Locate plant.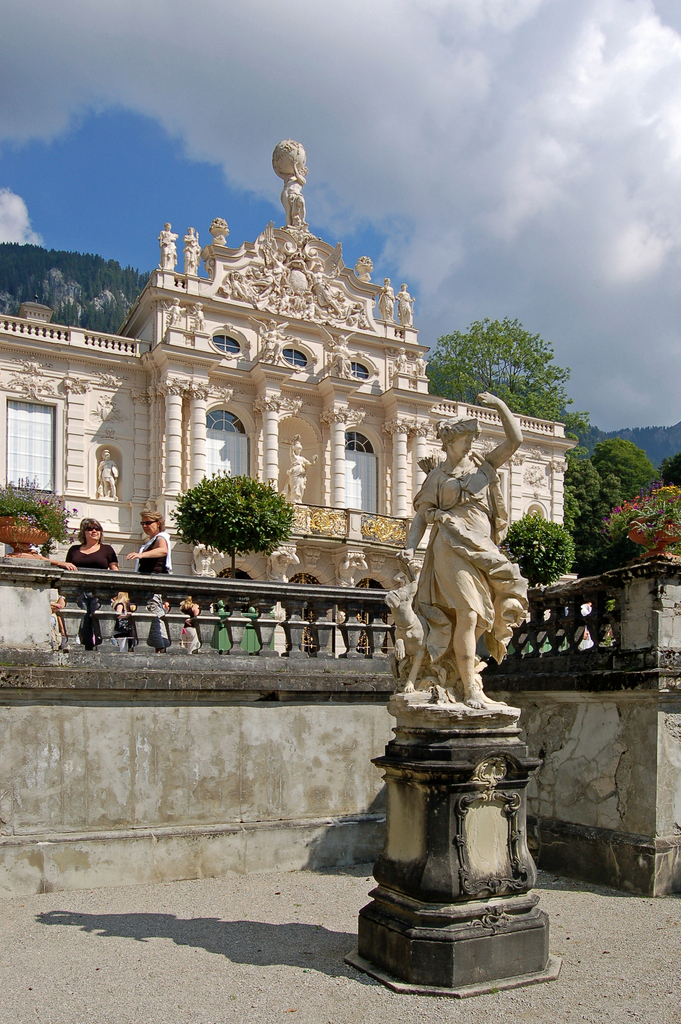
Bounding box: BBox(171, 472, 297, 547).
